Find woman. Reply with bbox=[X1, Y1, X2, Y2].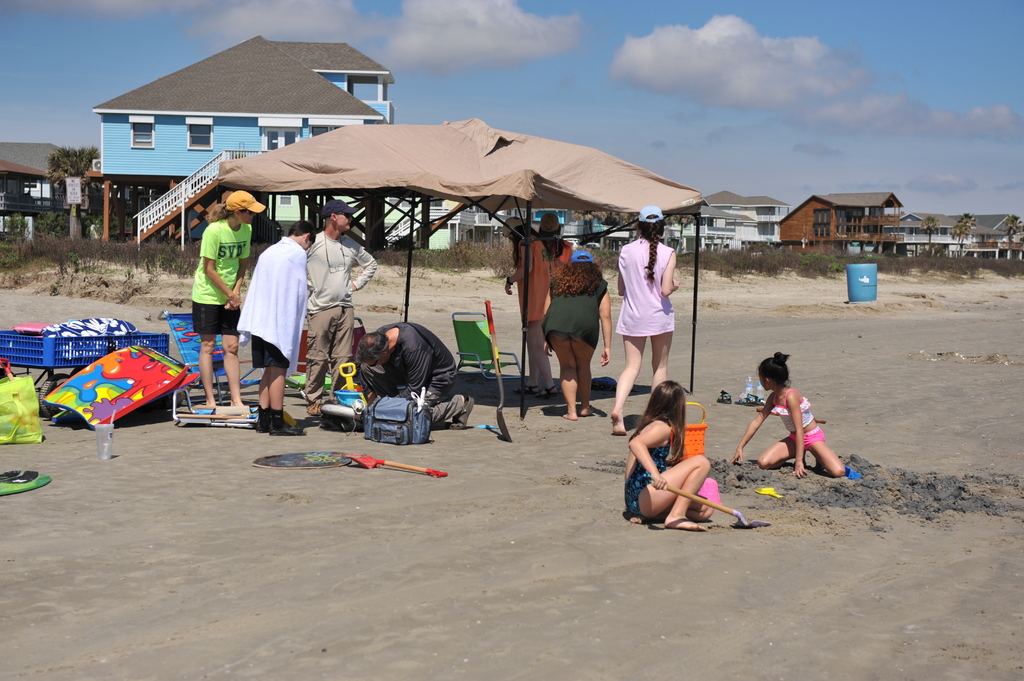
bbox=[540, 248, 612, 421].
